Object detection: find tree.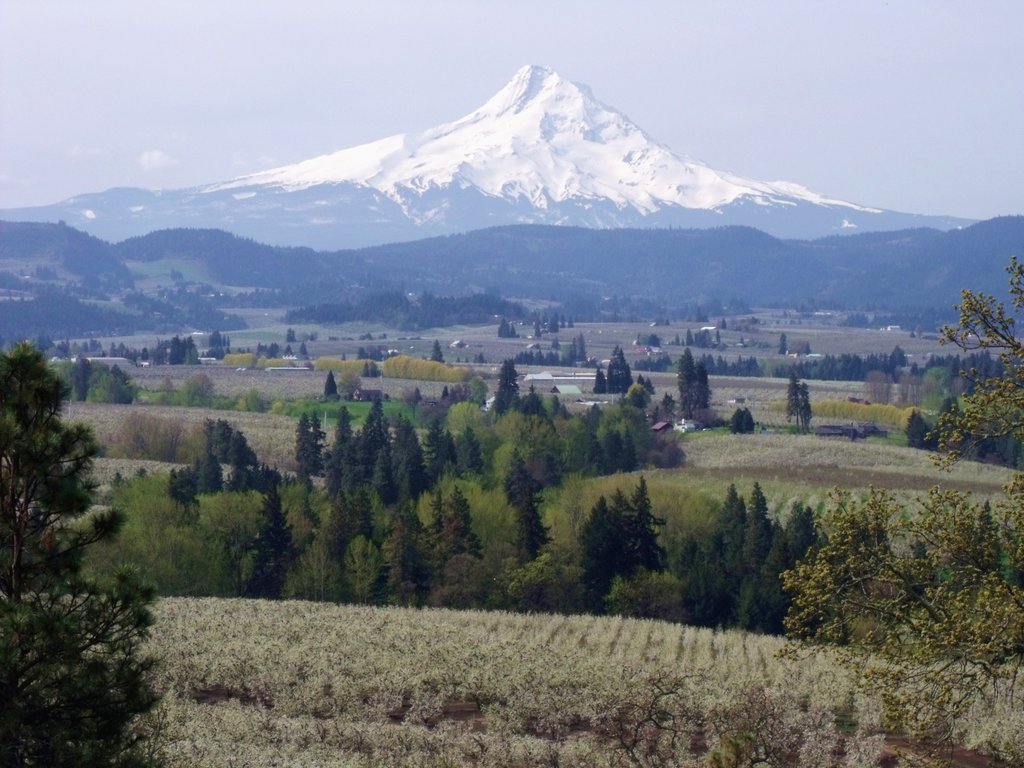
box=[0, 342, 164, 767].
